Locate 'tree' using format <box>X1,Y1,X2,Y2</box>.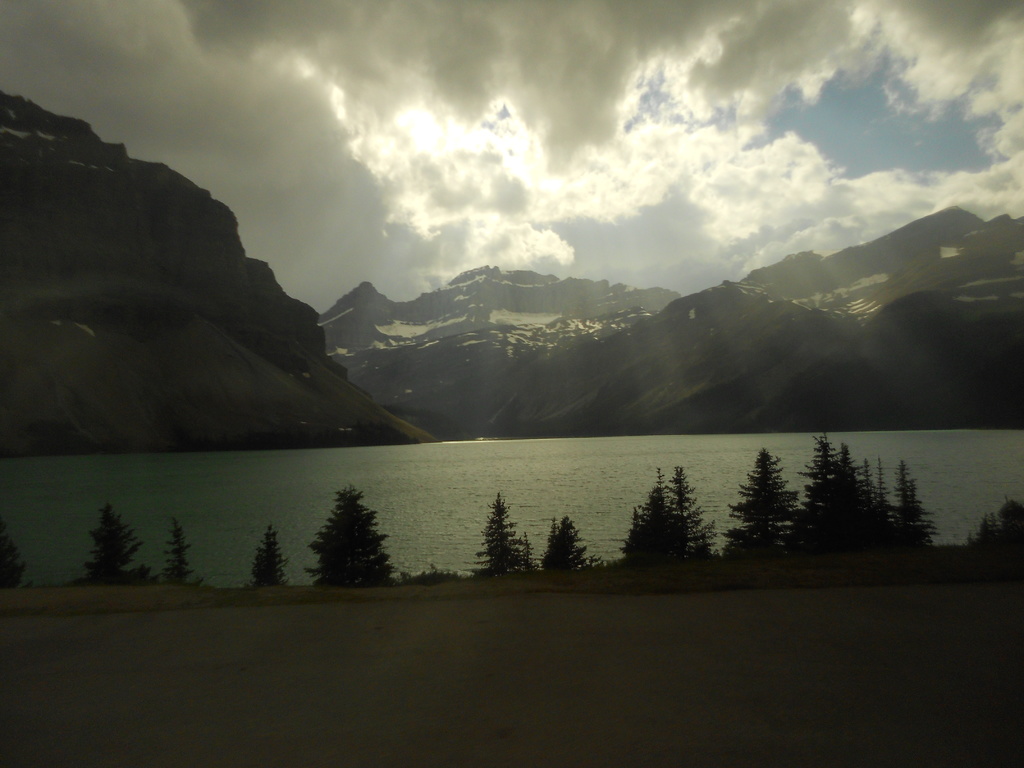
<box>621,463,680,564</box>.
